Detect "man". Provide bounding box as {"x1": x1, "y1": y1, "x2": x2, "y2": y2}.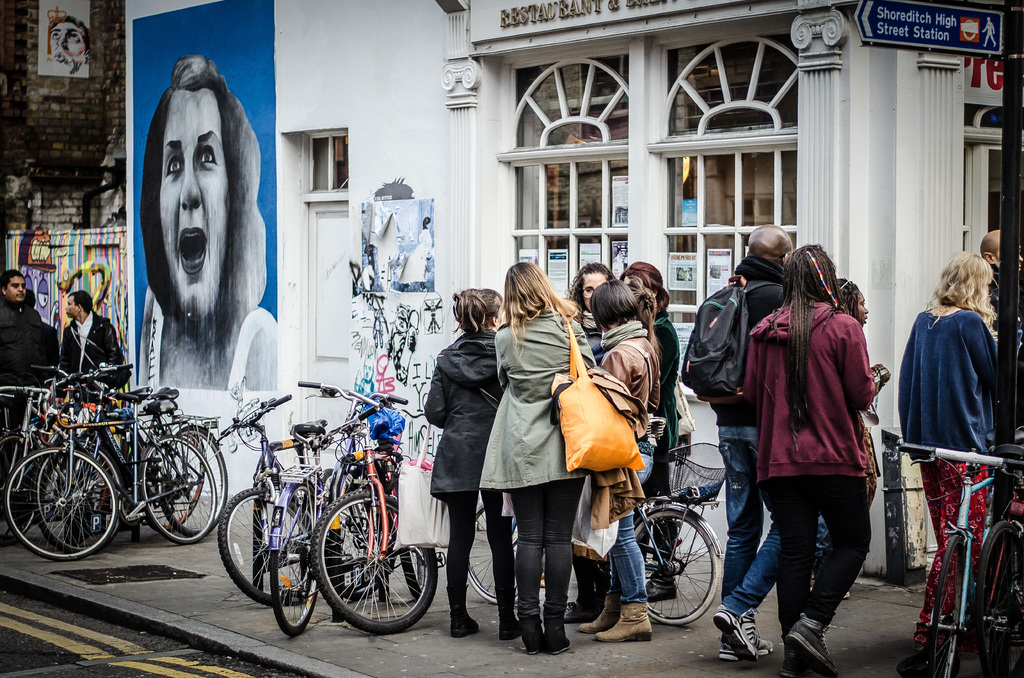
{"x1": 55, "y1": 293, "x2": 123, "y2": 406}.
